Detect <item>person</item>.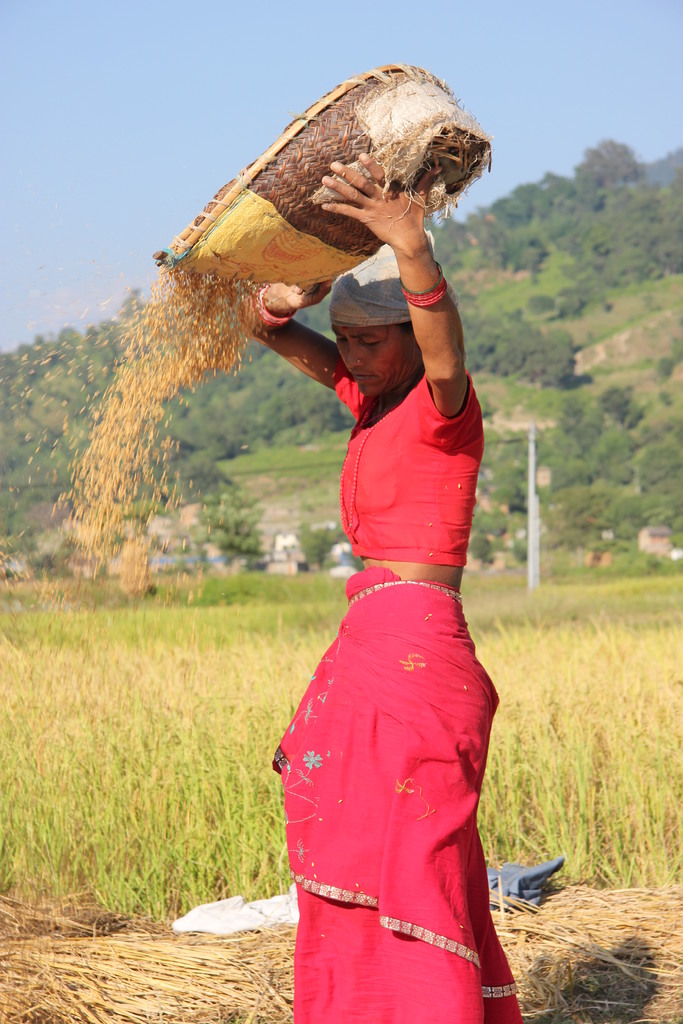
Detected at bbox=[242, 145, 527, 1023].
